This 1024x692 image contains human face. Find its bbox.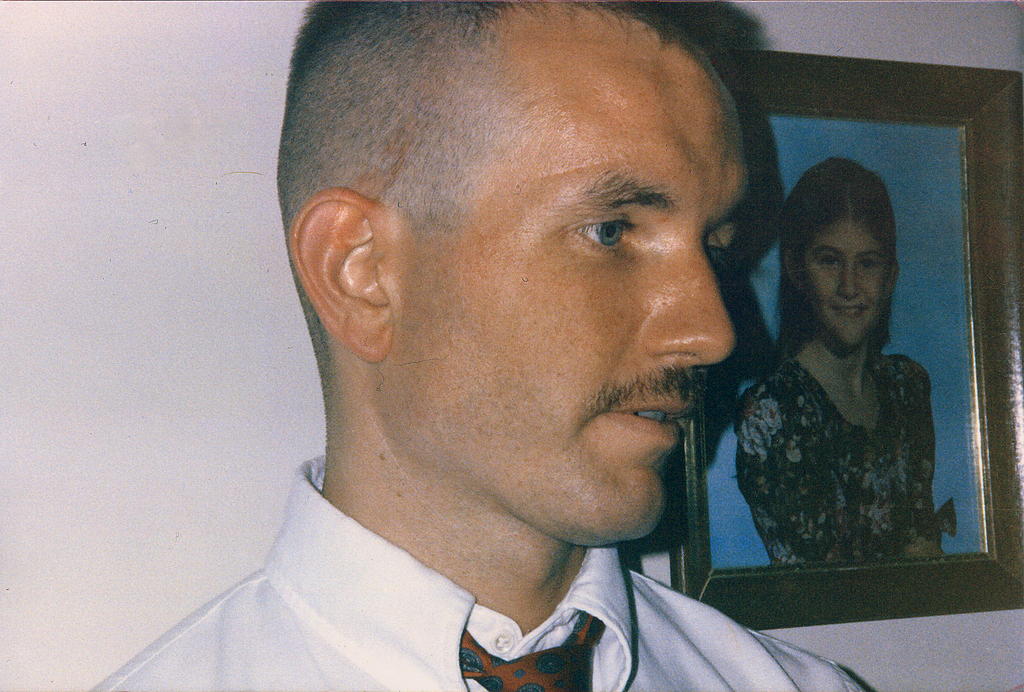
[x1=801, y1=213, x2=888, y2=341].
